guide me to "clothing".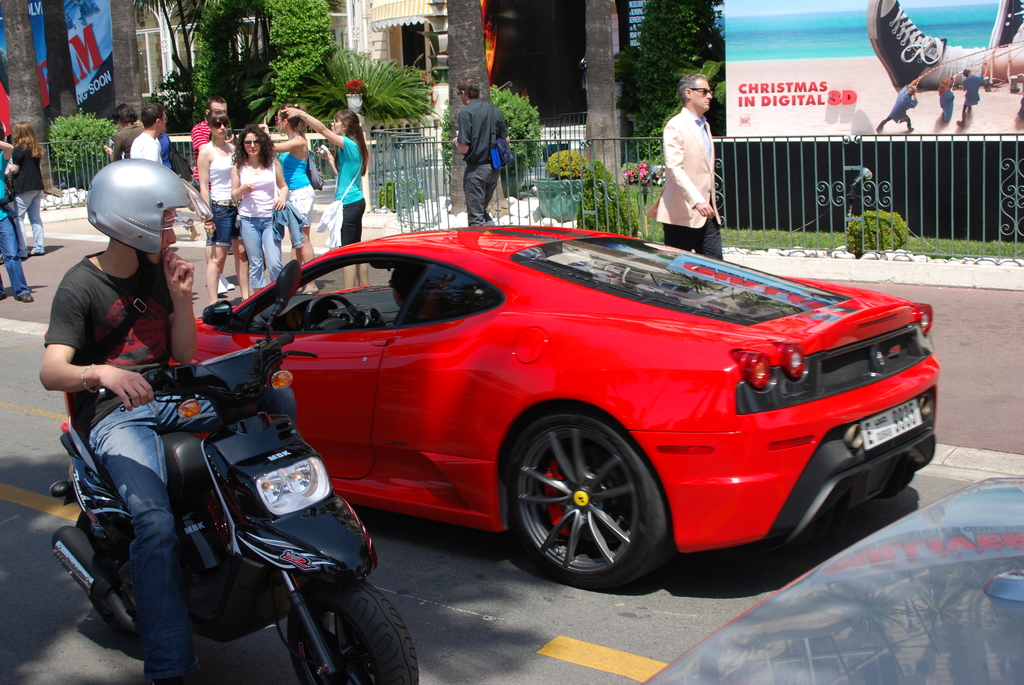
Guidance: [460, 97, 508, 223].
